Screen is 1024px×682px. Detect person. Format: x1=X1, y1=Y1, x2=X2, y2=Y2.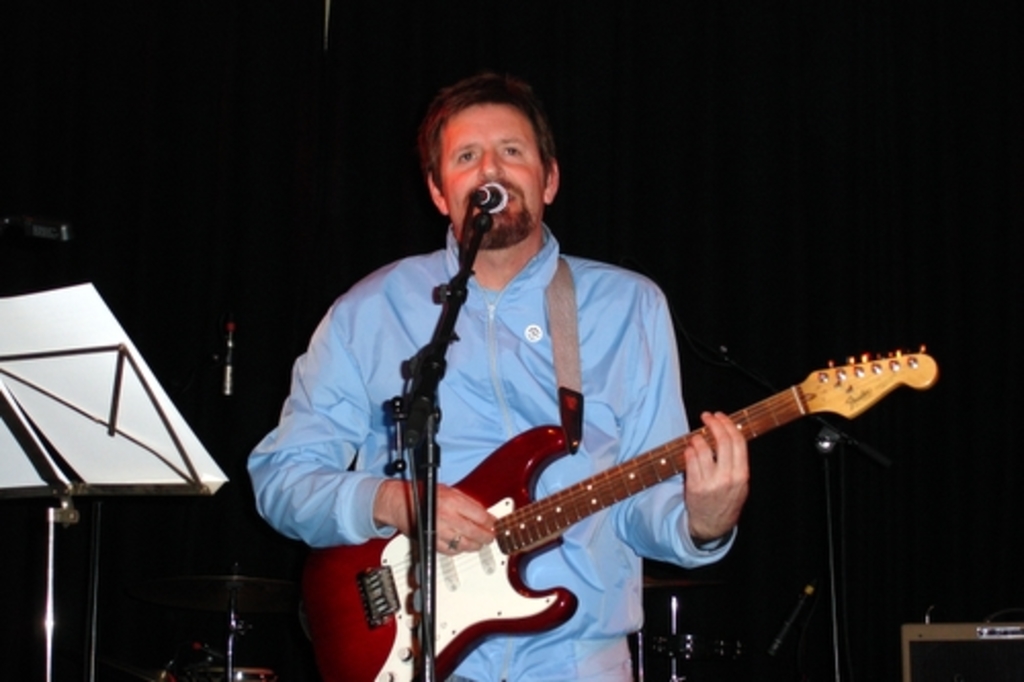
x1=242, y1=70, x2=750, y2=680.
